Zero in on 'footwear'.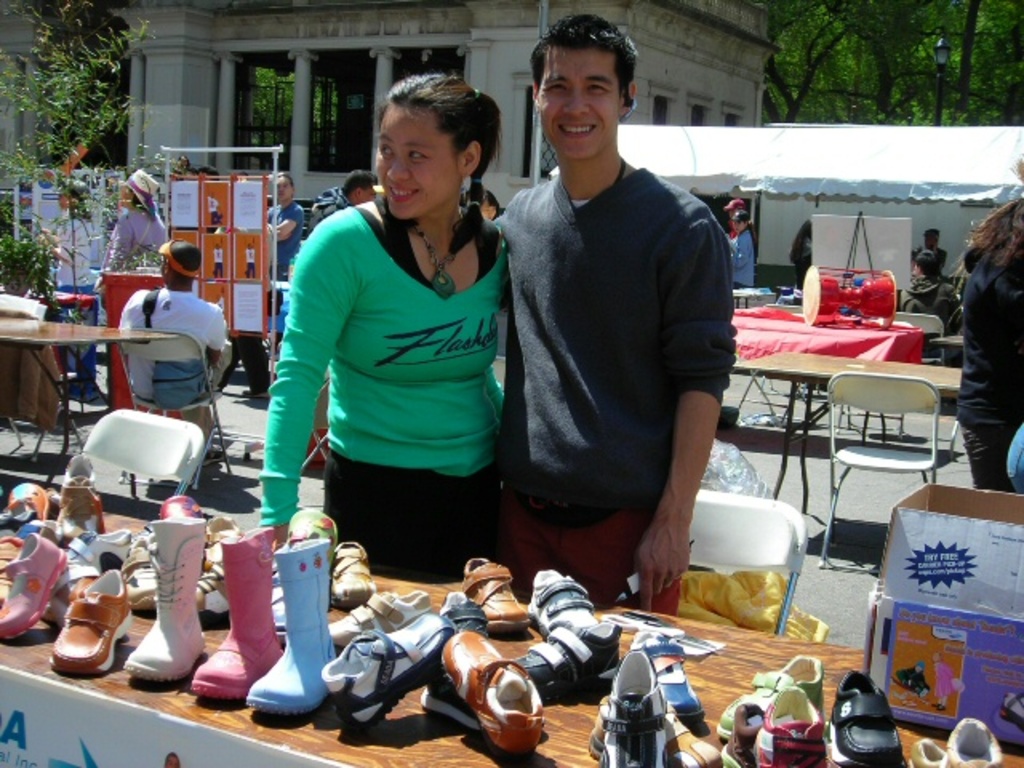
Zeroed in: [502,618,626,707].
